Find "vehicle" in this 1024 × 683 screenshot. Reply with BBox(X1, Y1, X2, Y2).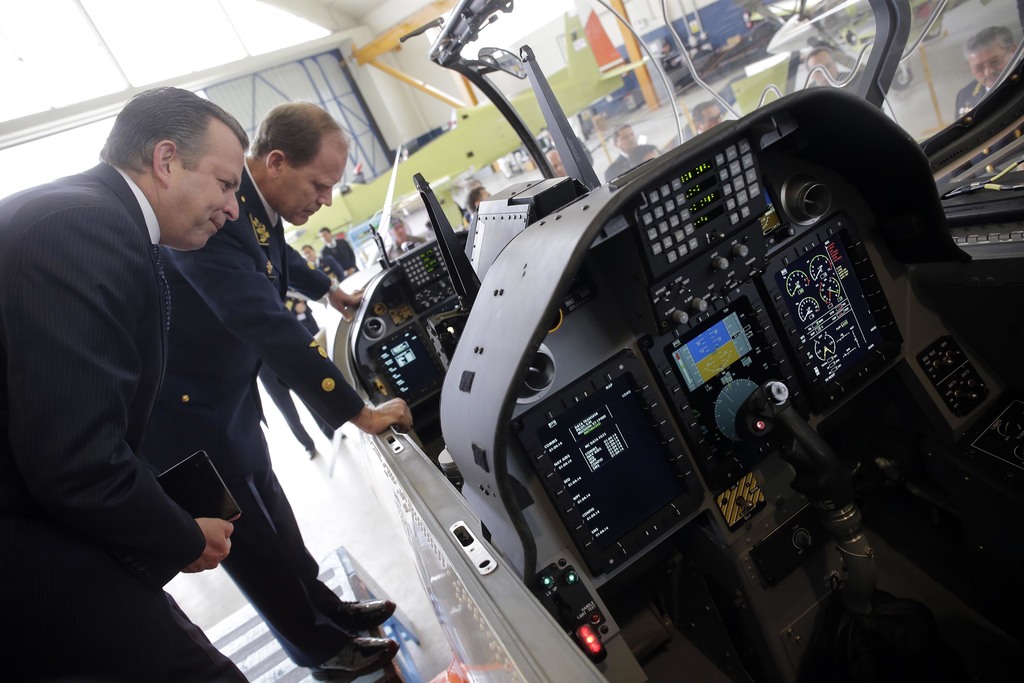
BBox(340, 142, 470, 263).
